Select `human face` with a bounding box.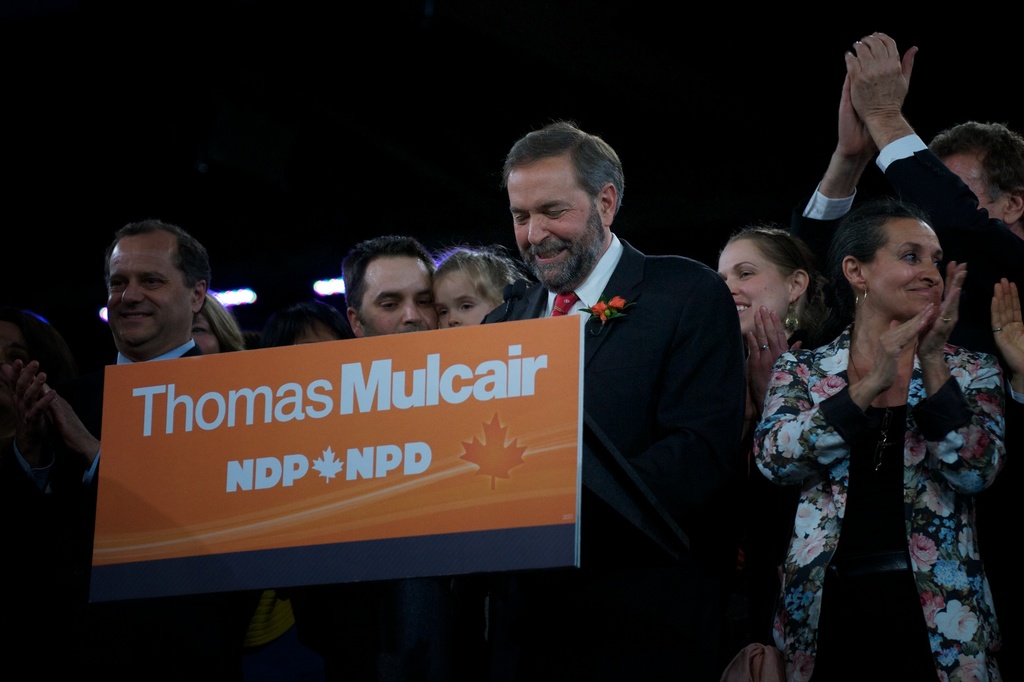
BBox(945, 148, 1009, 214).
